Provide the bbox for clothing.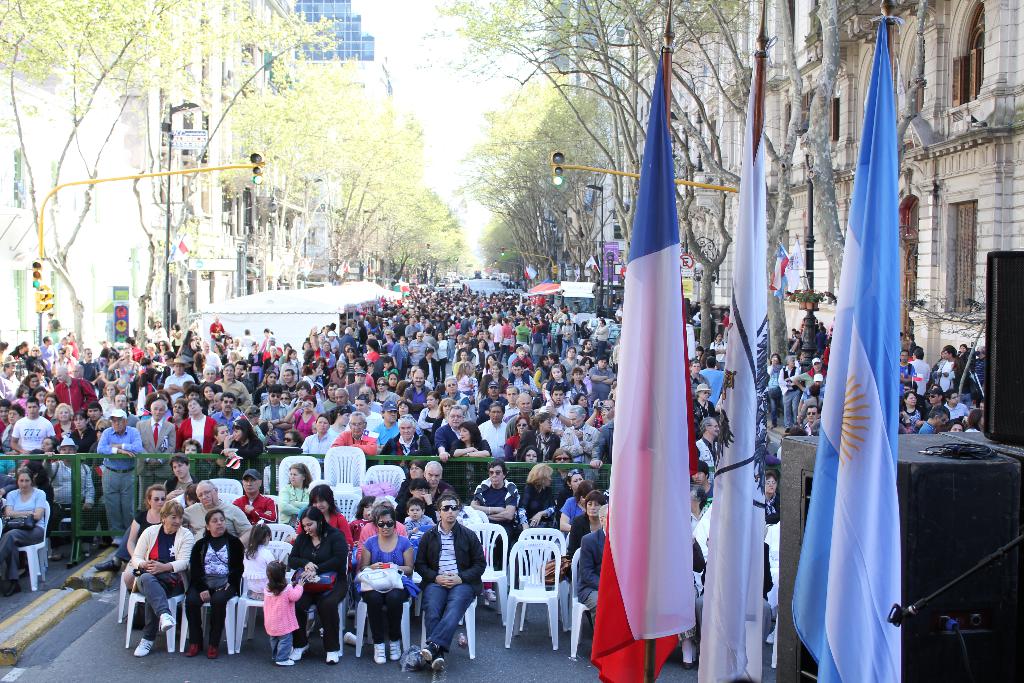
(694,400,712,418).
